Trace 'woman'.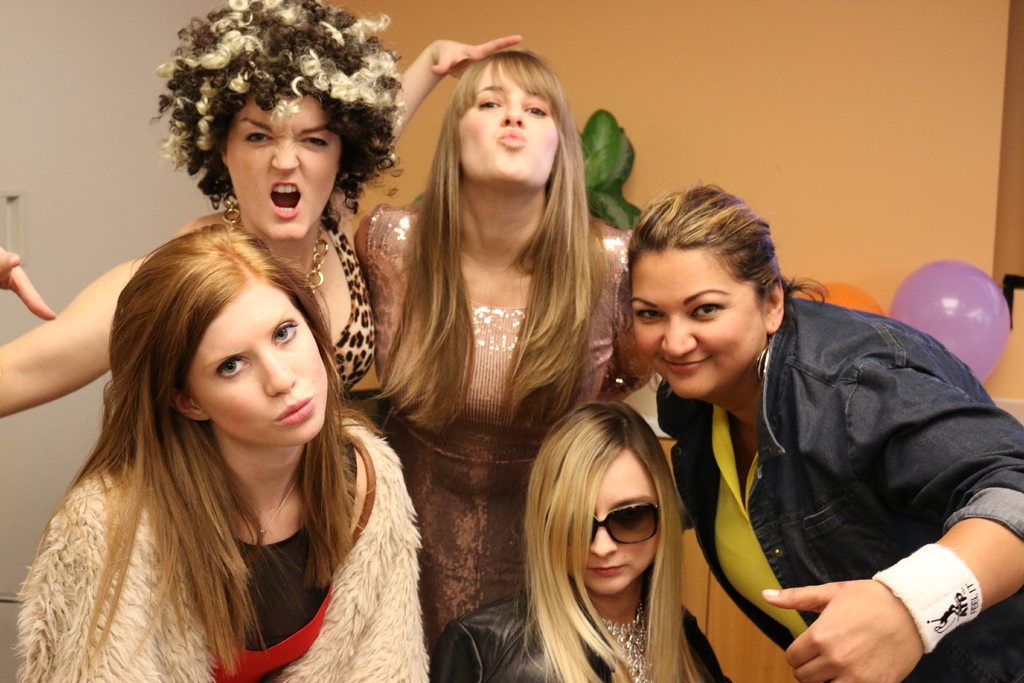
Traced to (349,53,660,655).
